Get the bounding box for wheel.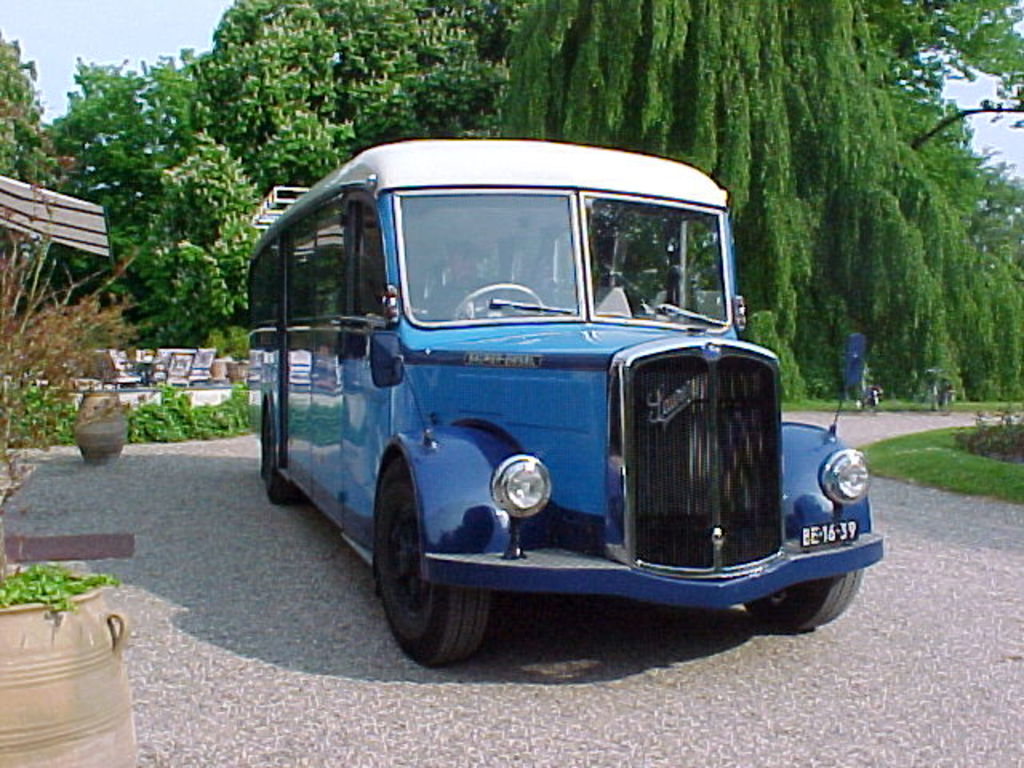
select_region(371, 456, 499, 670).
